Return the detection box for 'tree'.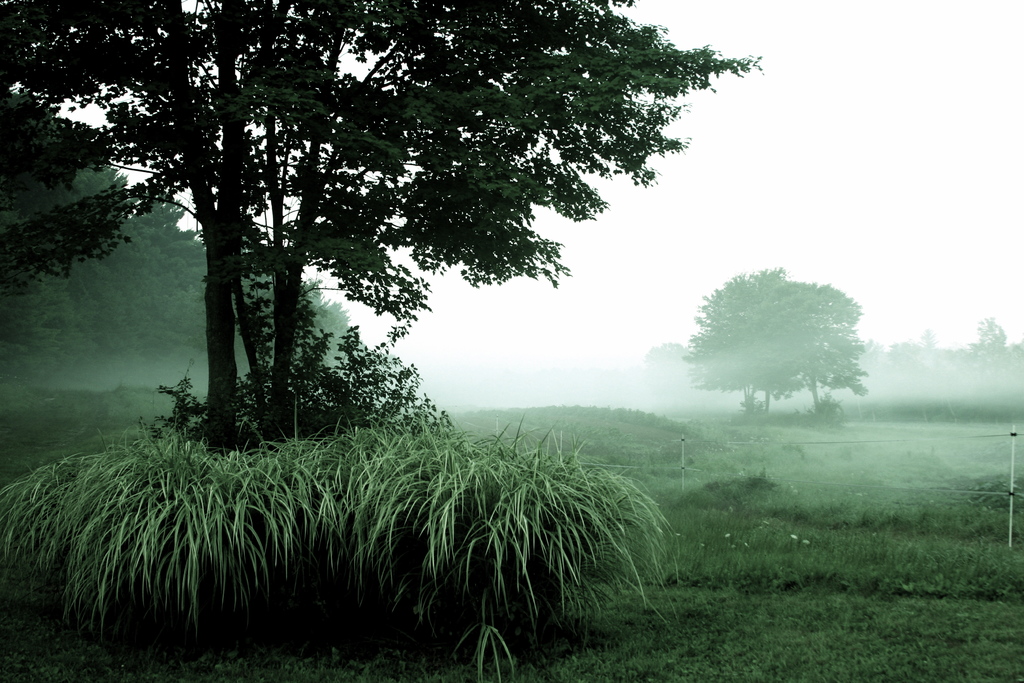
{"left": 0, "top": 0, "right": 771, "bottom": 453}.
